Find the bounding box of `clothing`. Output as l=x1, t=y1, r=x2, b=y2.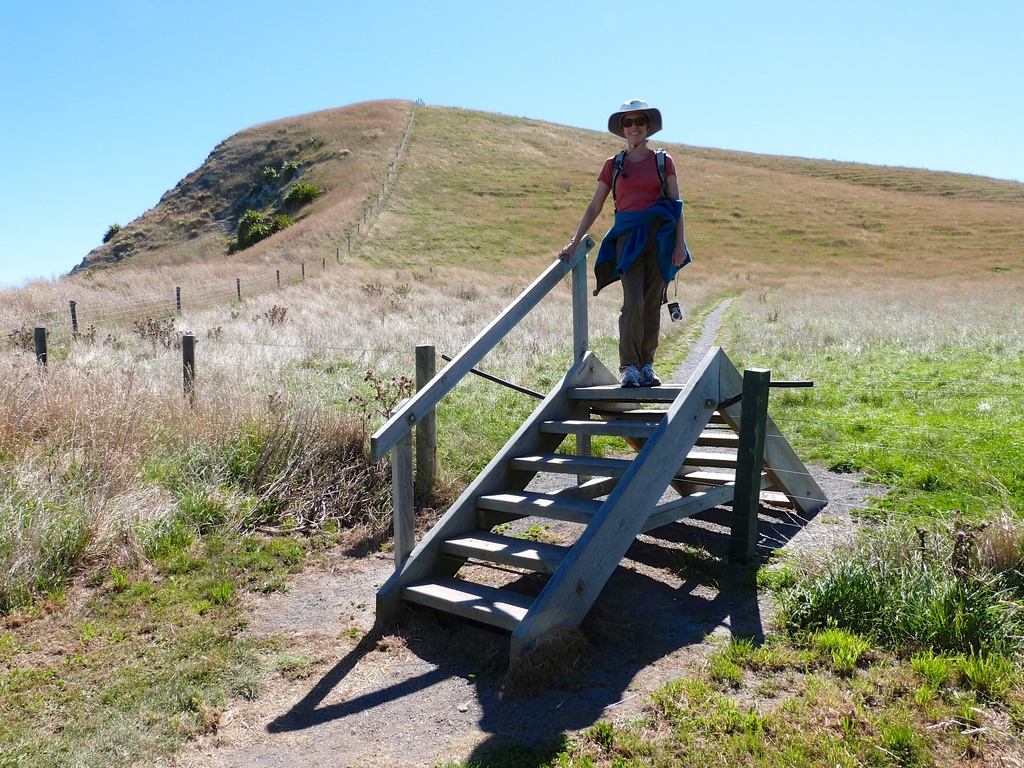
l=596, t=105, r=689, b=348.
